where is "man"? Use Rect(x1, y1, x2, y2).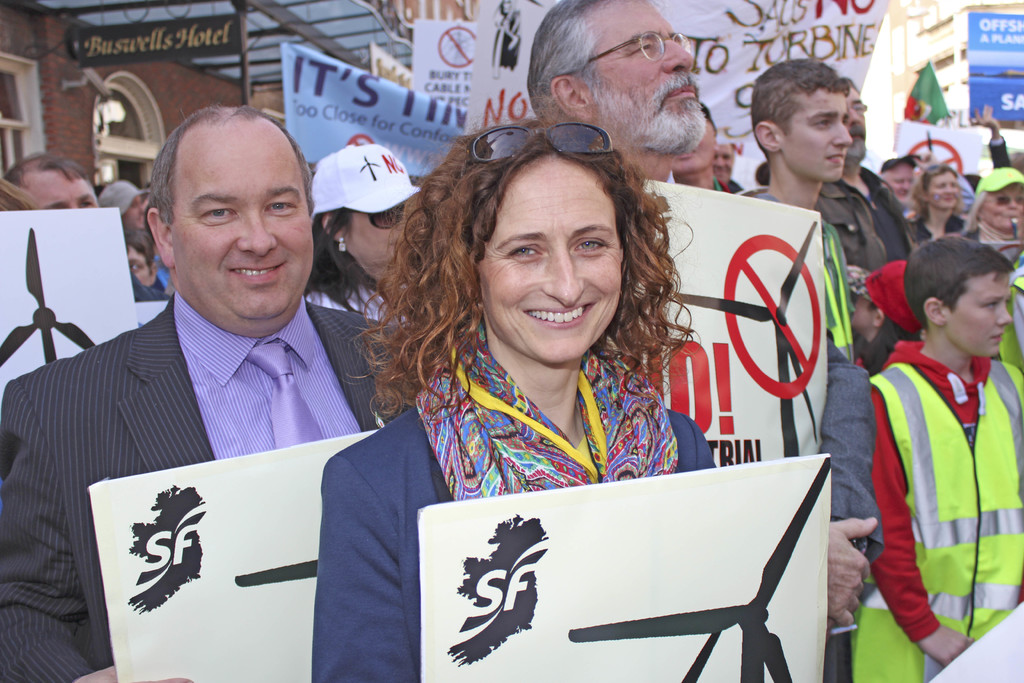
Rect(16, 103, 436, 661).
